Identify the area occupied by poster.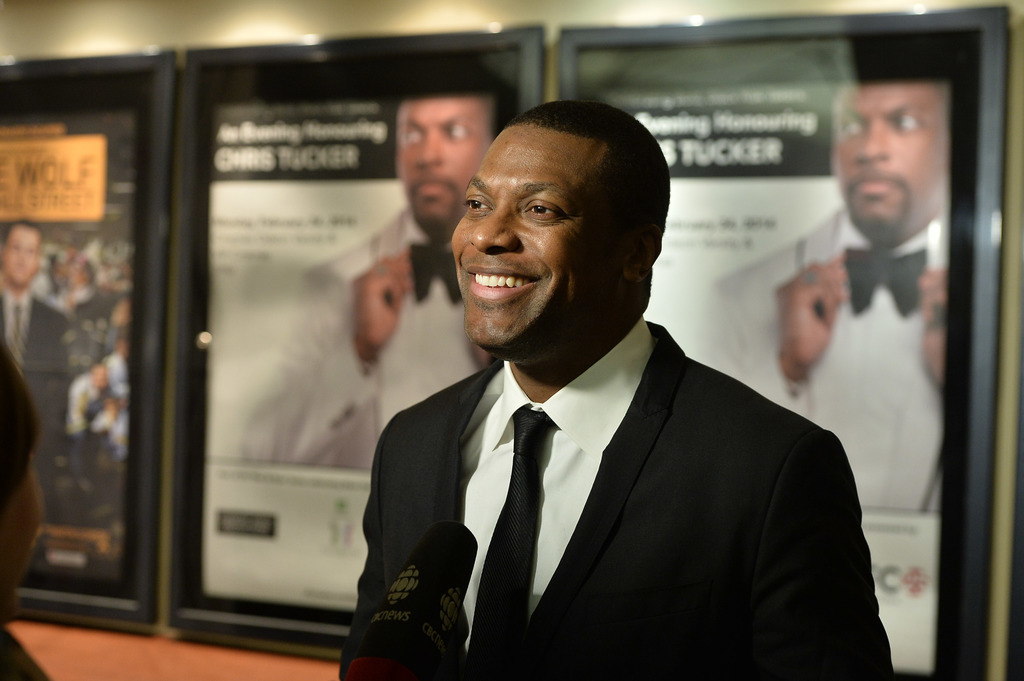
Area: region(576, 34, 977, 680).
